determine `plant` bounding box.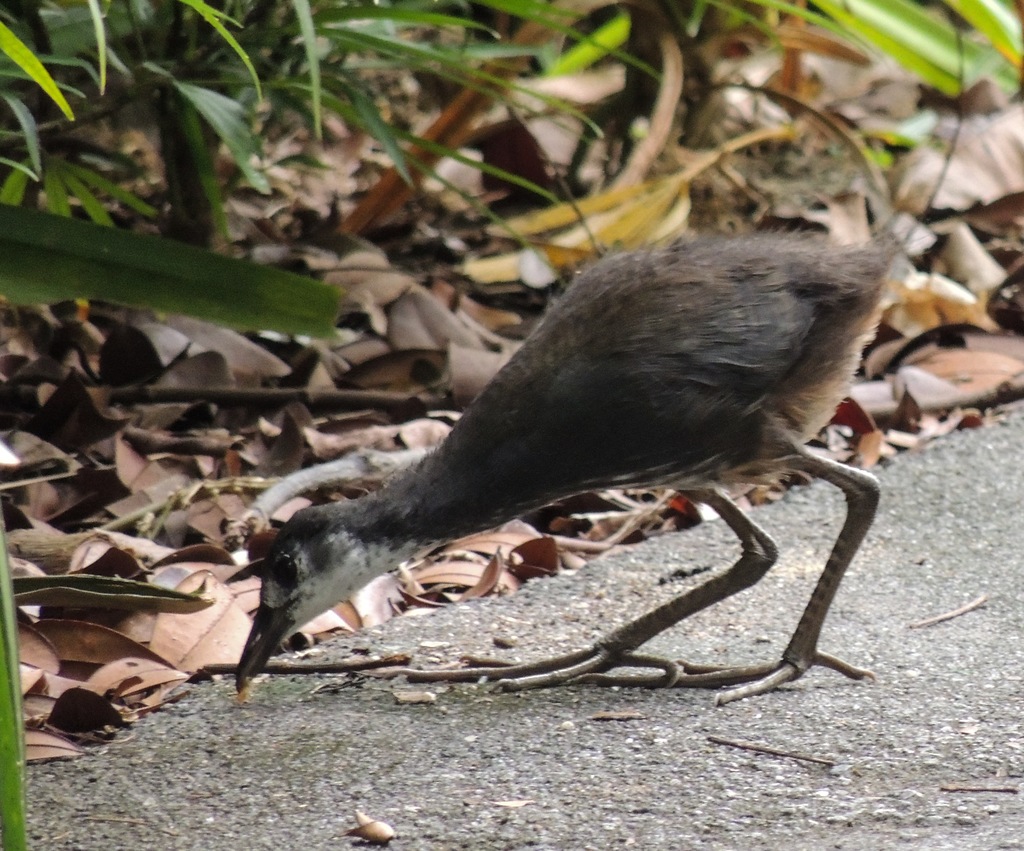
Determined: left=0, top=519, right=25, bottom=850.
